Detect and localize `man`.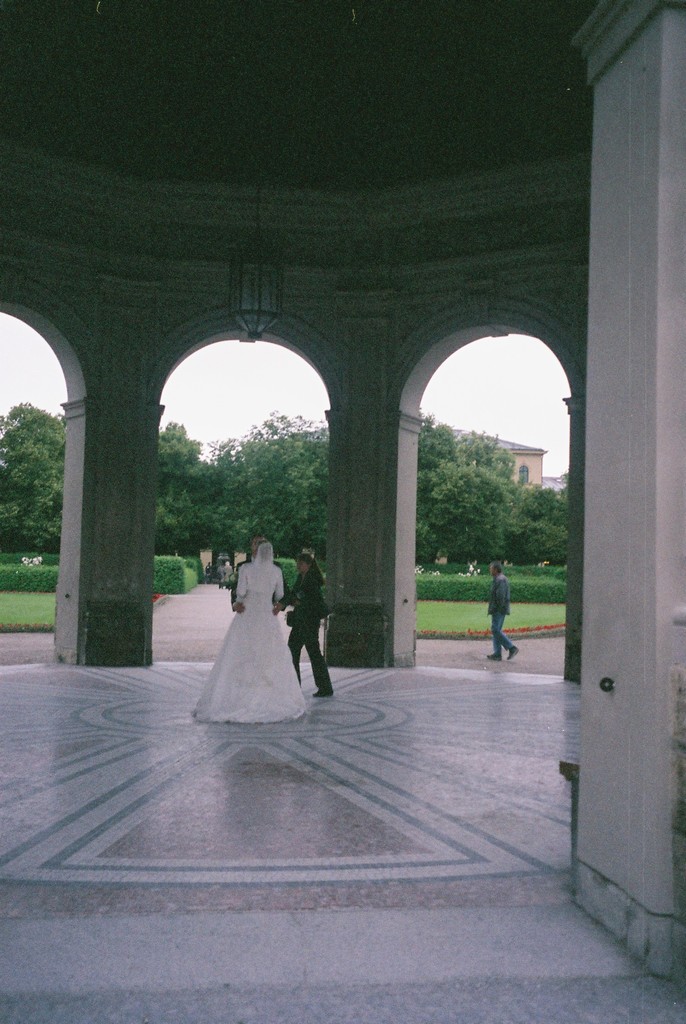
Localized at [left=231, top=533, right=294, bottom=614].
